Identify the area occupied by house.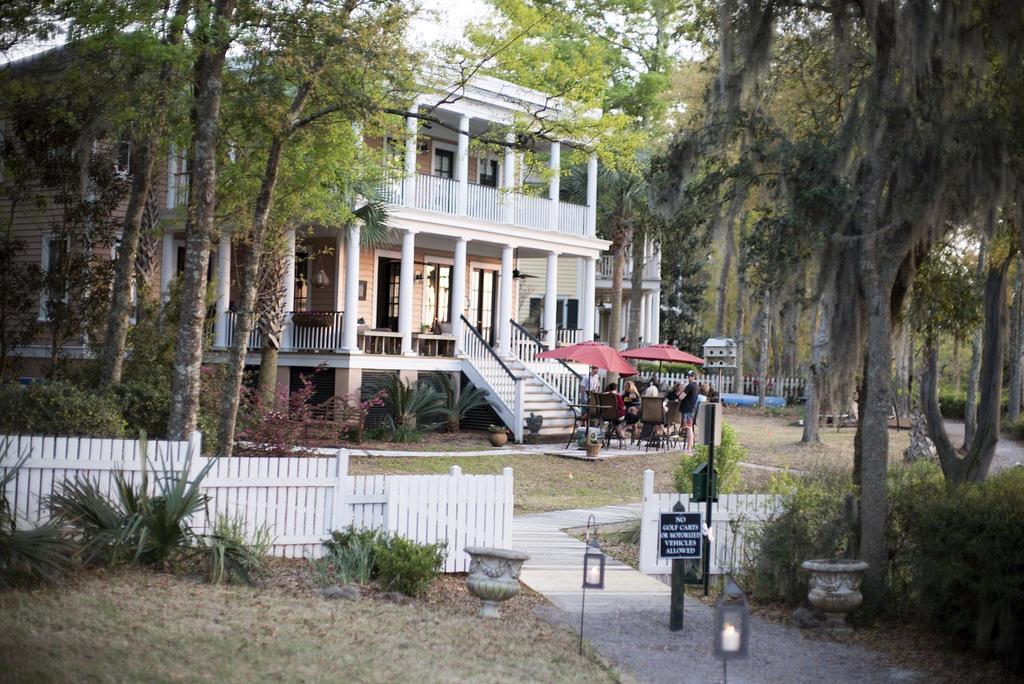
Area: [0,21,614,448].
